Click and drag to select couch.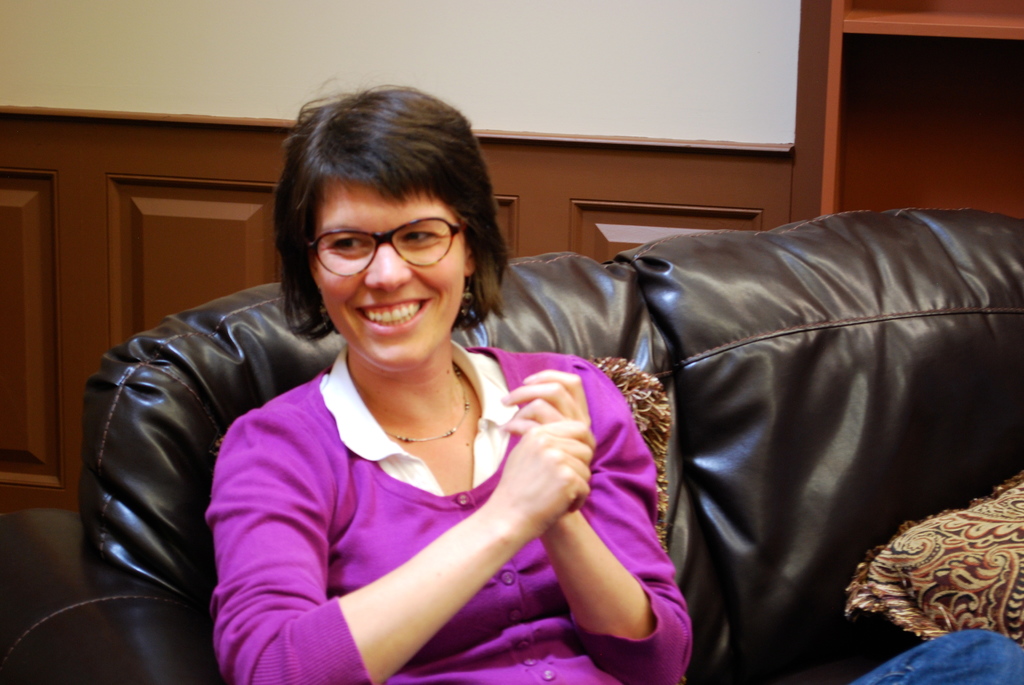
Selection: select_region(88, 161, 1023, 684).
